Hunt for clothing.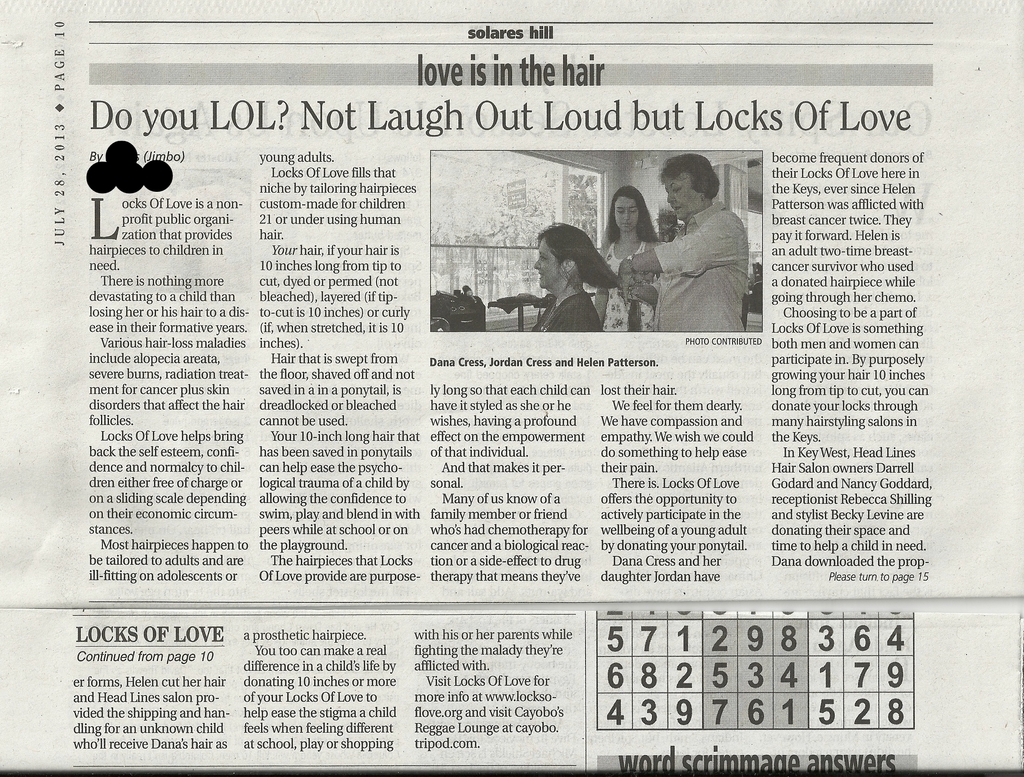
Hunted down at <region>532, 292, 598, 332</region>.
